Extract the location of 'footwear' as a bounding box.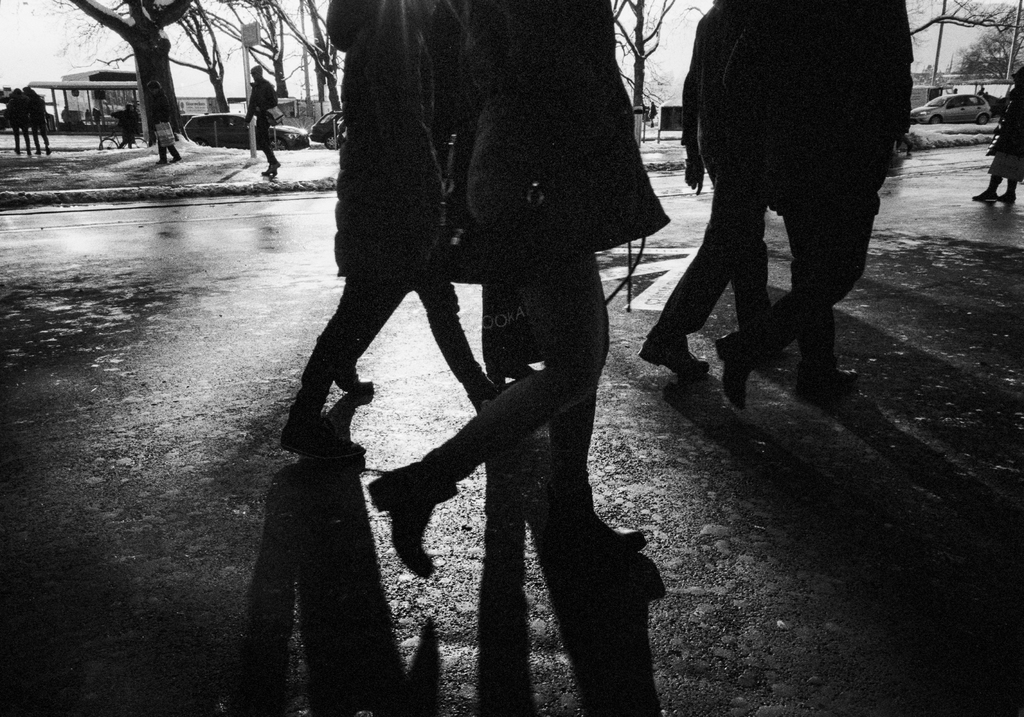
box(546, 479, 646, 555).
